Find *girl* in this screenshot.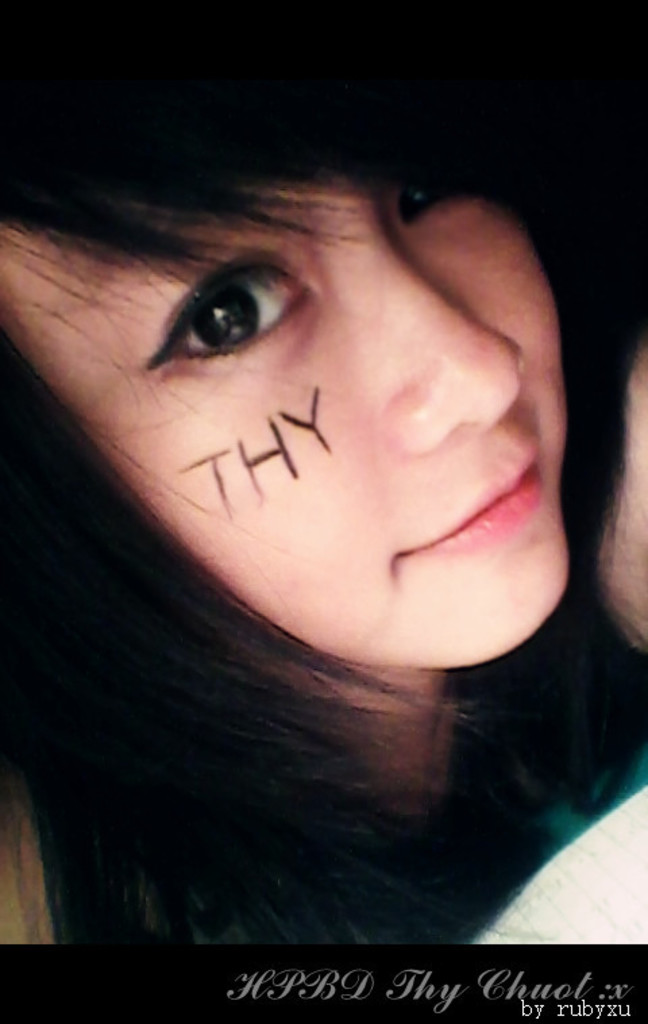
The bounding box for *girl* is left=0, top=0, right=647, bottom=952.
